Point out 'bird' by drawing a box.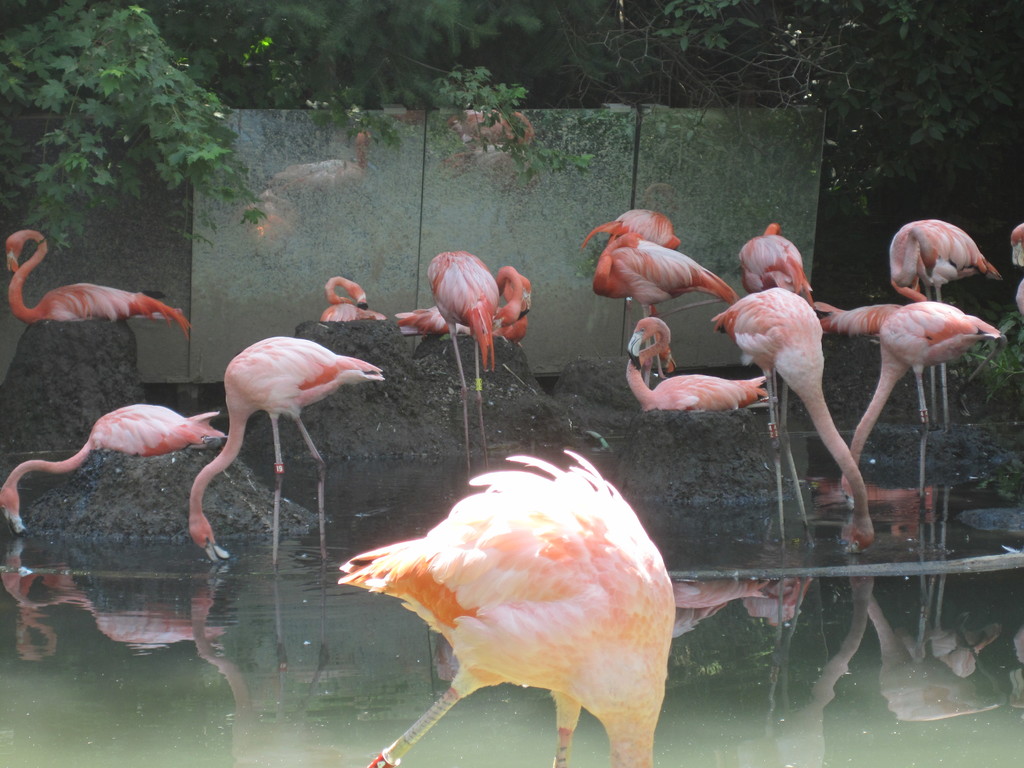
rect(184, 331, 384, 561).
